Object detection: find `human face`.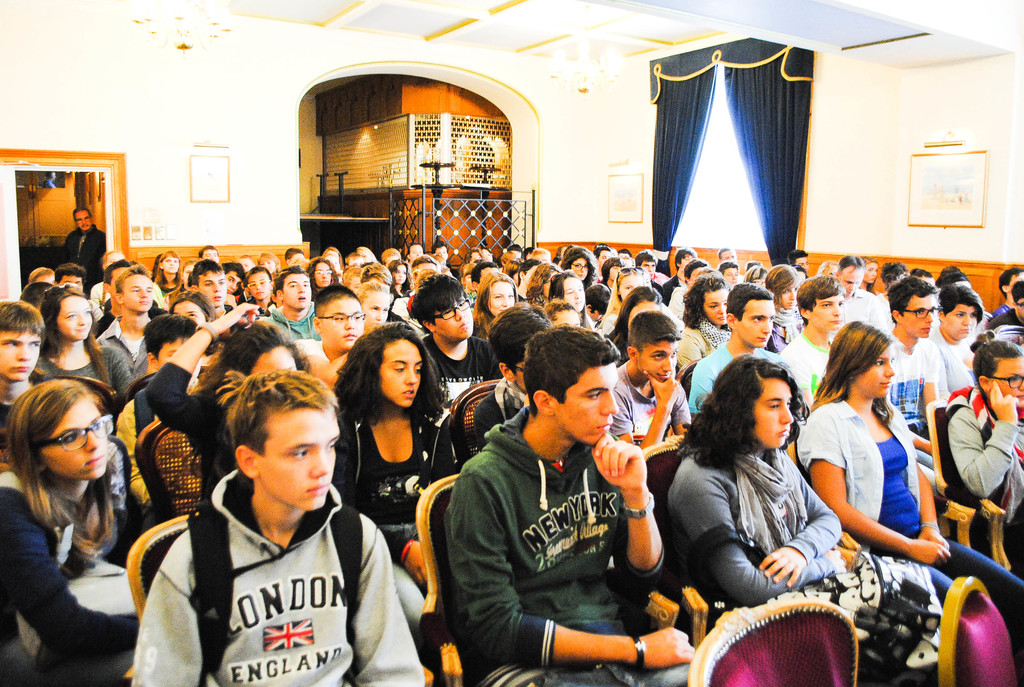
bbox(324, 296, 364, 349).
